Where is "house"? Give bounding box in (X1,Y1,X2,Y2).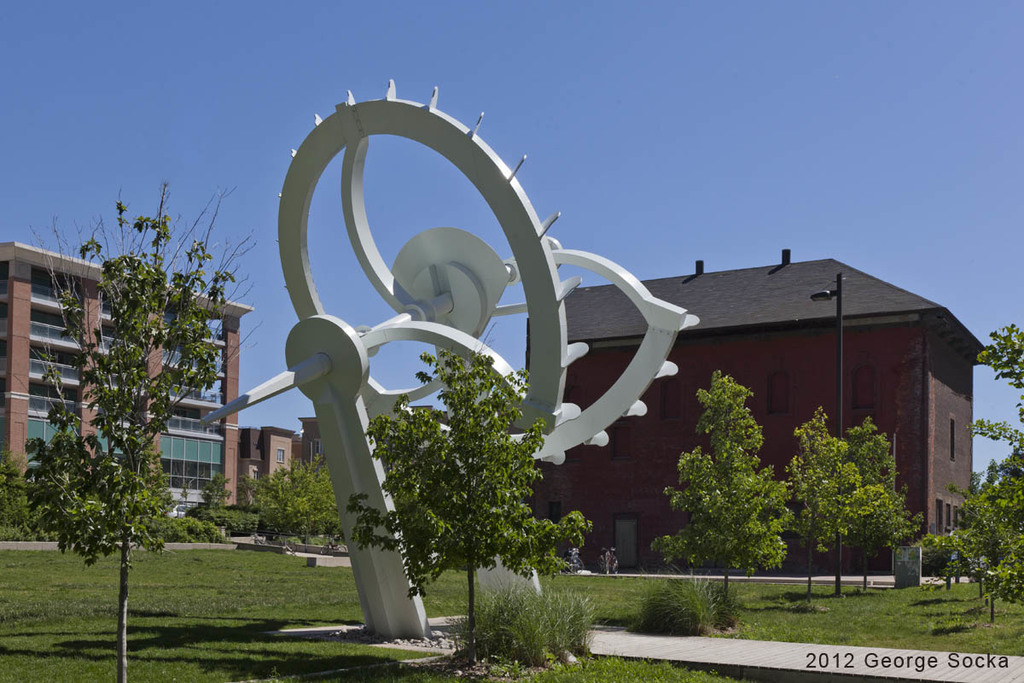
(500,211,960,600).
